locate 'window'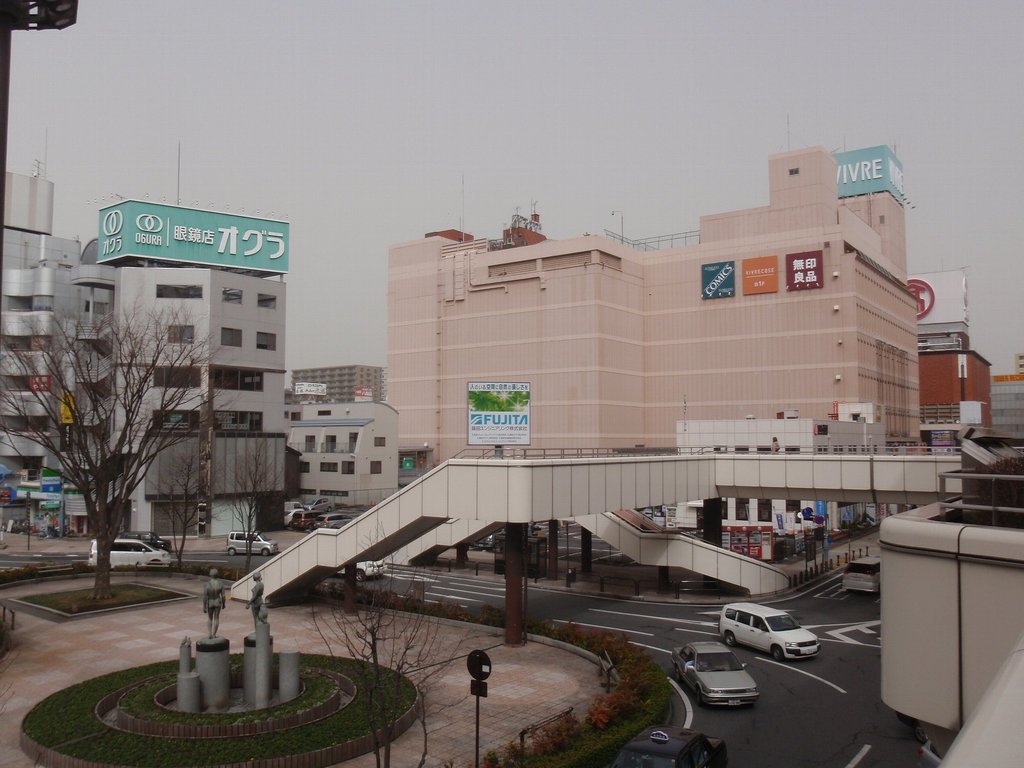
219/325/243/346
